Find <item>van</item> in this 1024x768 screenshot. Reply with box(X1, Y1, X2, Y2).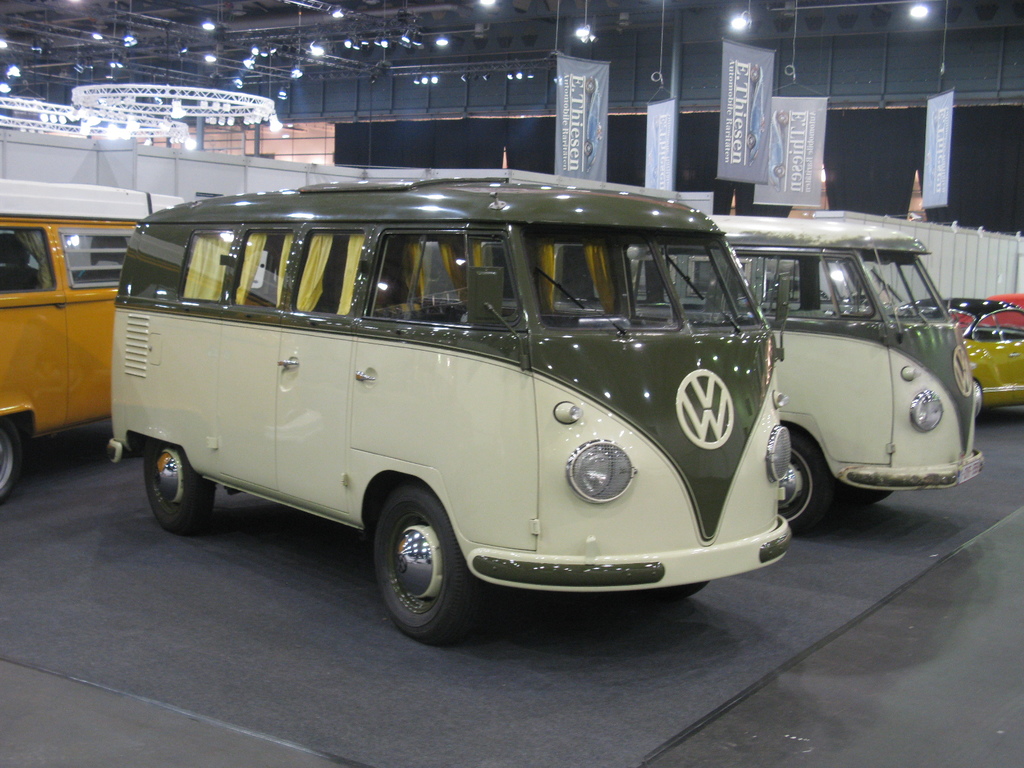
box(107, 173, 794, 648).
